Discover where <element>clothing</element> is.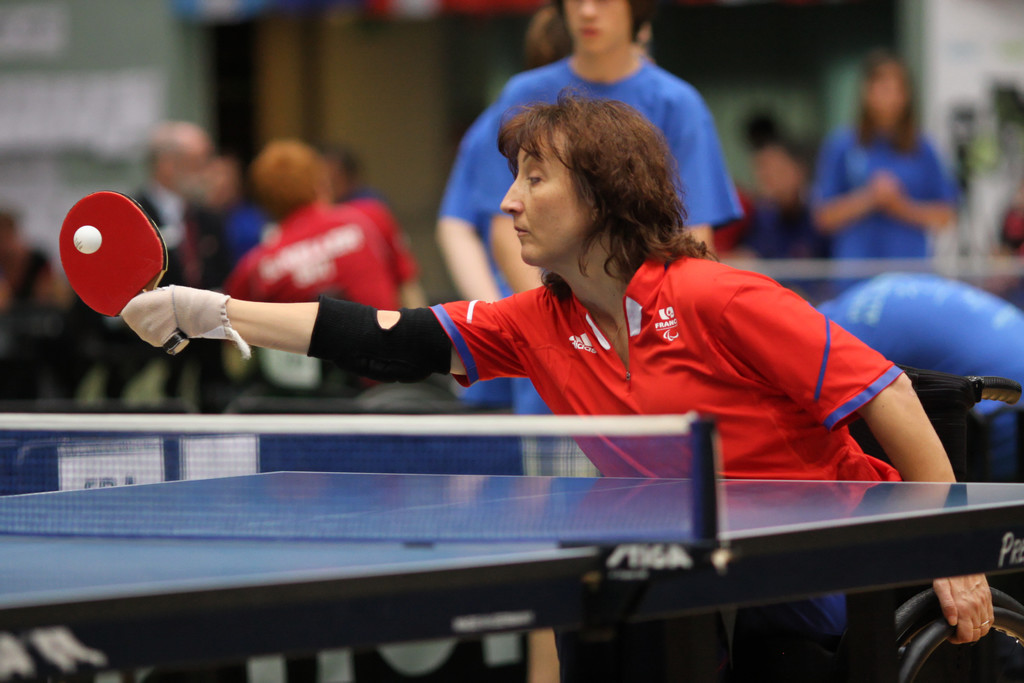
Discovered at x1=815, y1=255, x2=1023, y2=479.
